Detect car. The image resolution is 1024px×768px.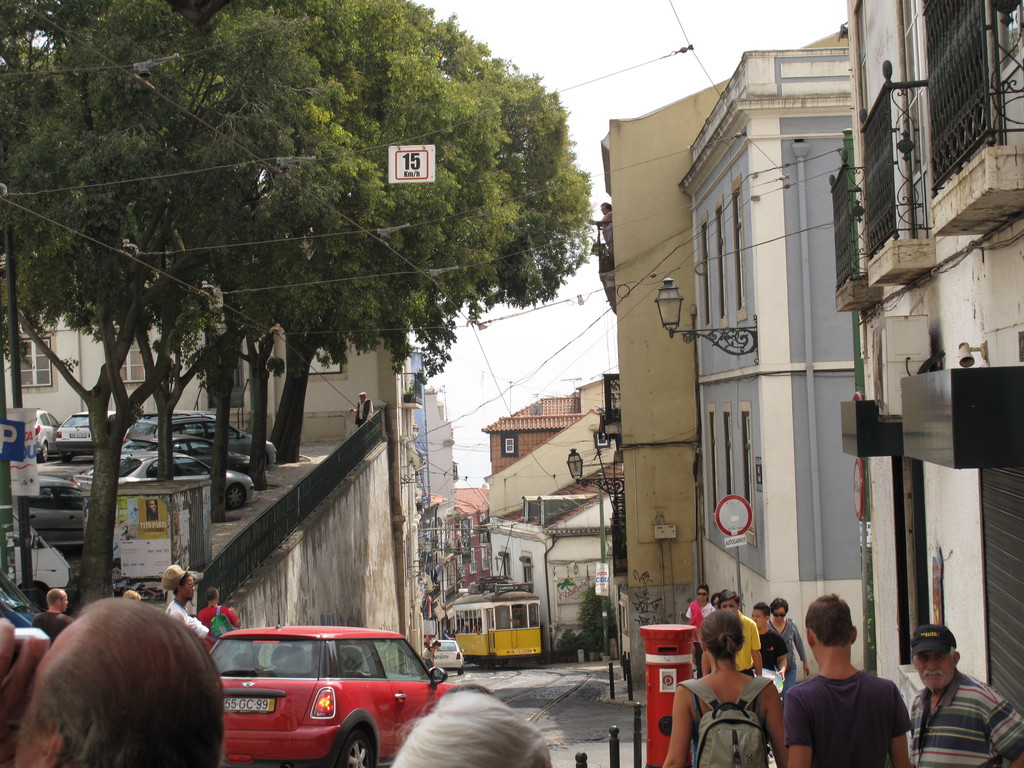
box=[0, 566, 39, 638].
